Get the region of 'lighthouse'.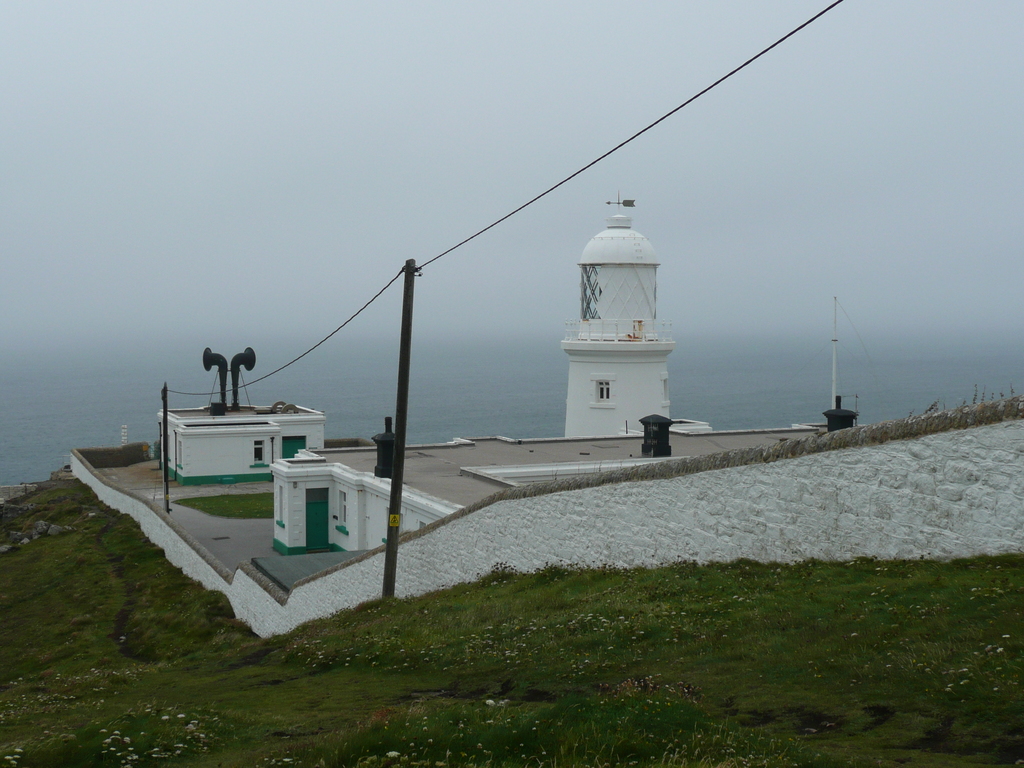
locate(550, 185, 697, 445).
